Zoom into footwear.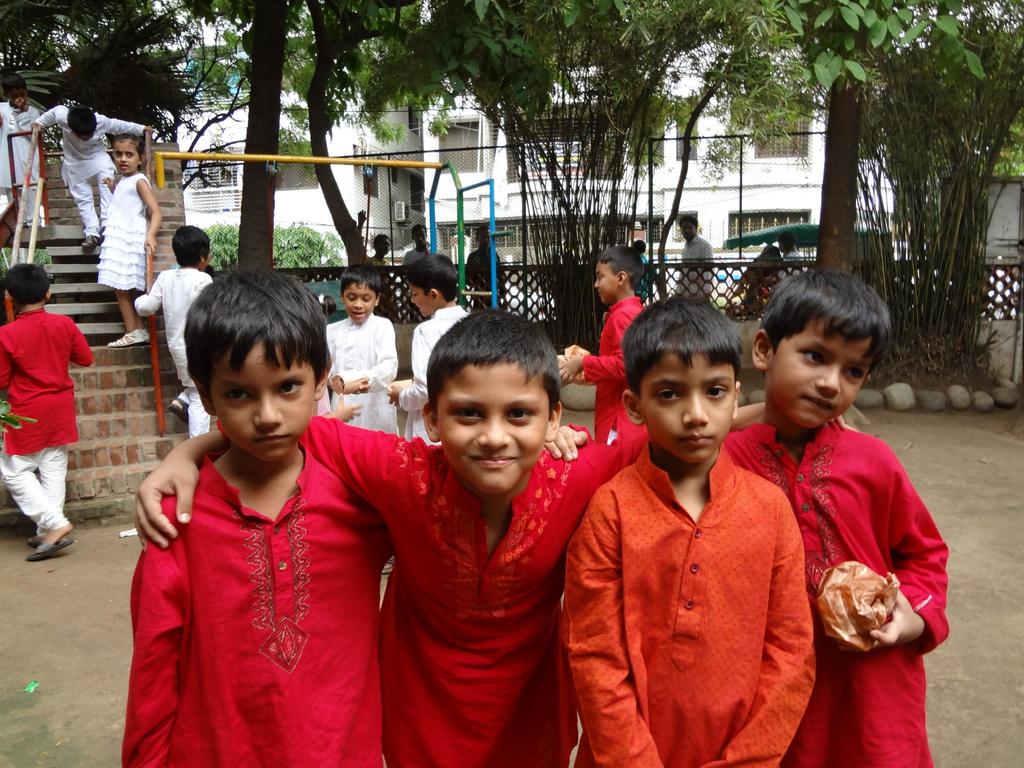
Zoom target: [26,536,76,561].
